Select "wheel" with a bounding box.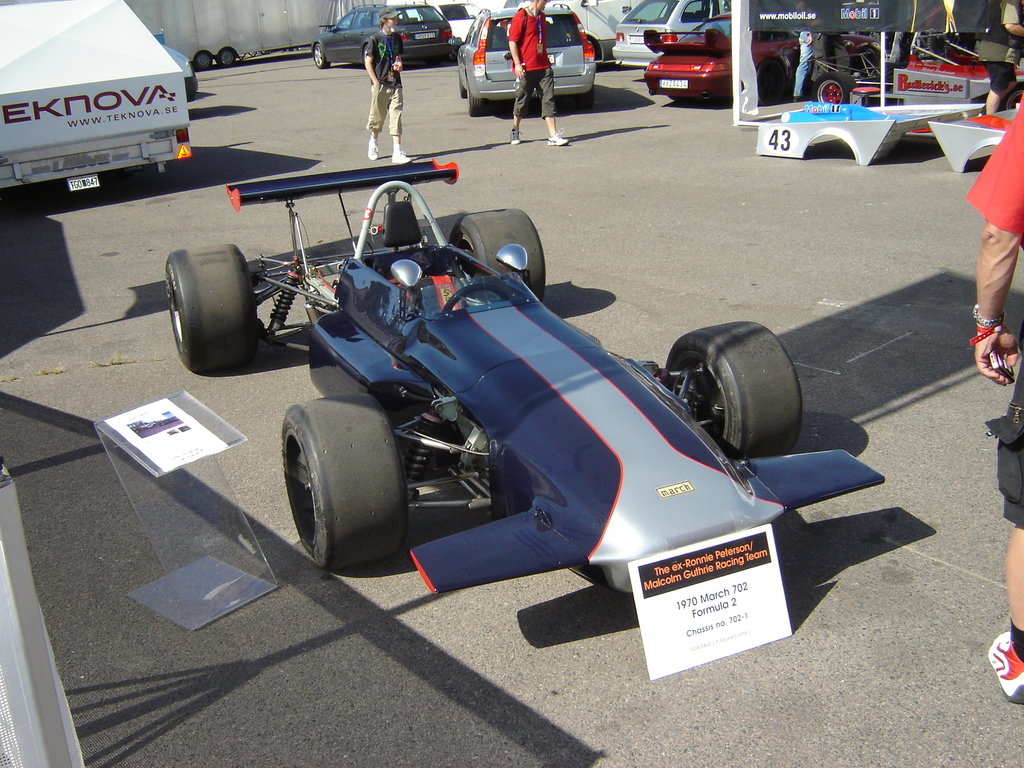
l=1002, t=88, r=1023, b=109.
